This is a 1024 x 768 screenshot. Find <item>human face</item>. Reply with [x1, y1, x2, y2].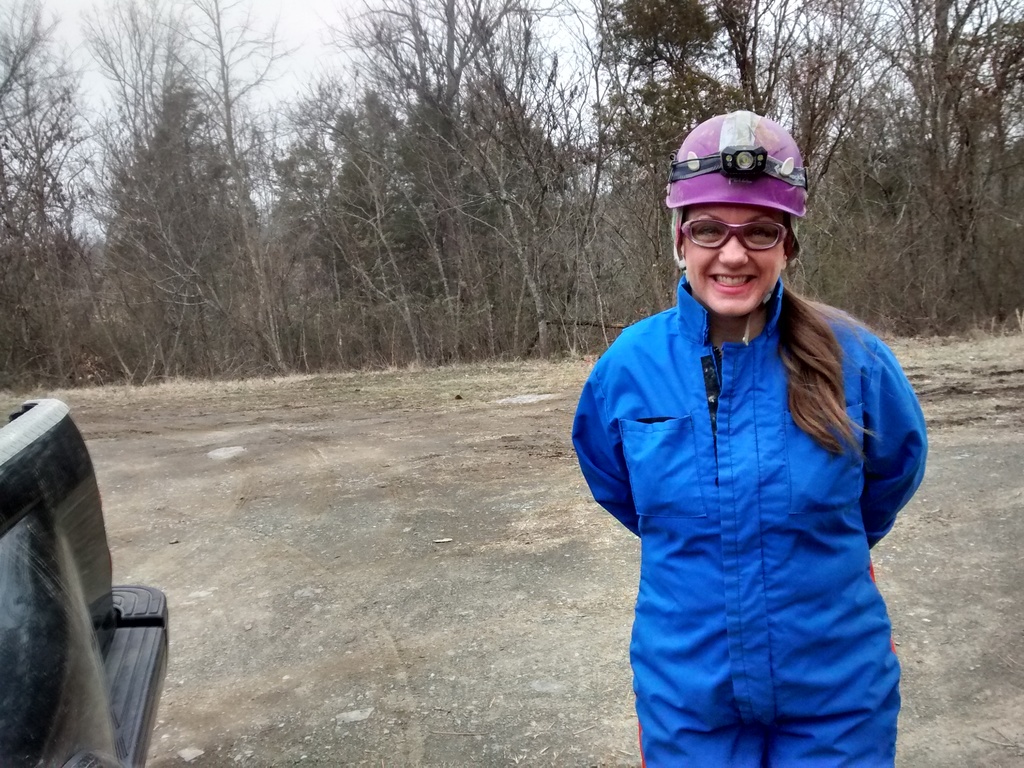
[684, 205, 783, 318].
